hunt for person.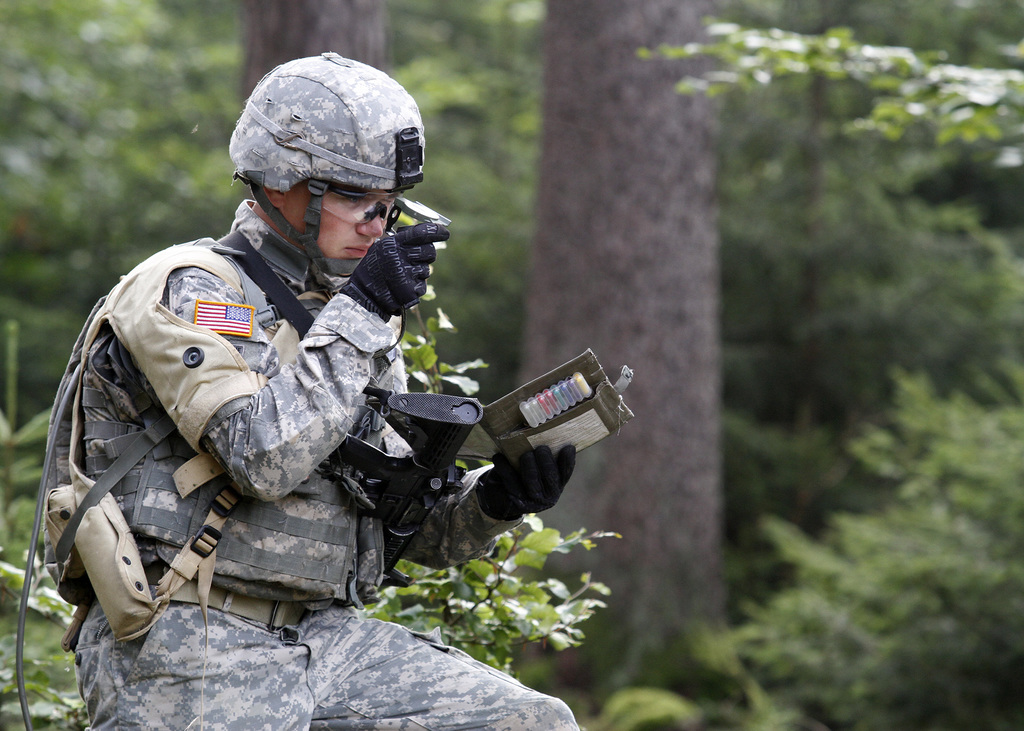
Hunted down at select_region(32, 43, 604, 729).
